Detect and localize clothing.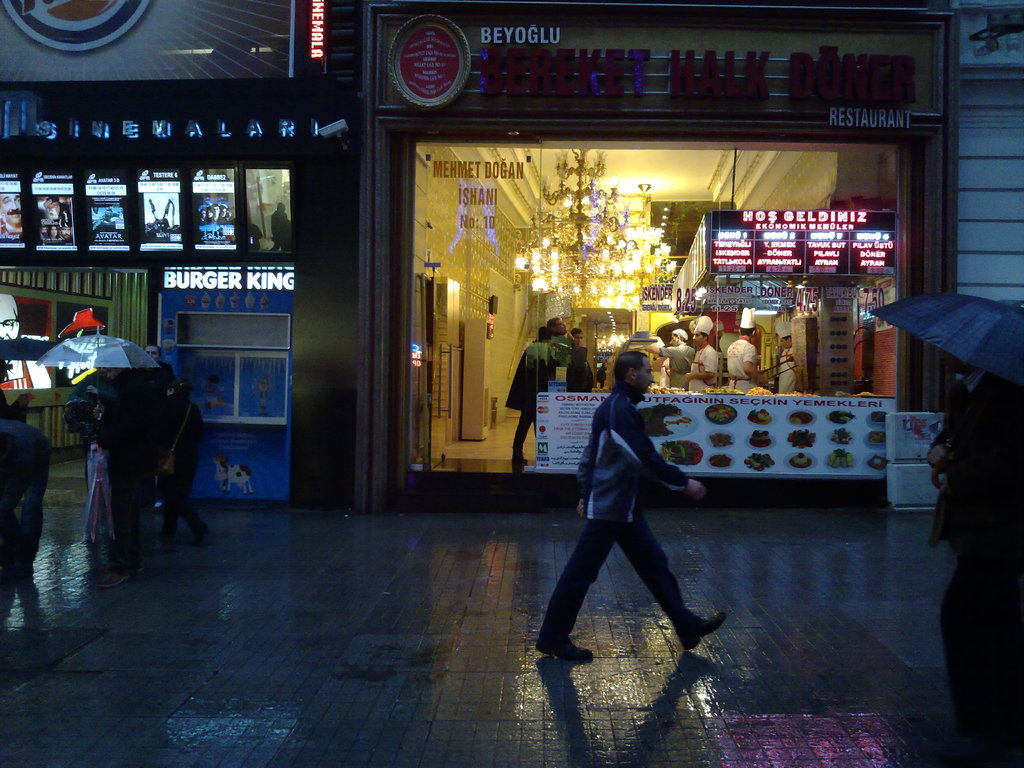
Localized at {"left": 0, "top": 410, "right": 51, "bottom": 600}.
